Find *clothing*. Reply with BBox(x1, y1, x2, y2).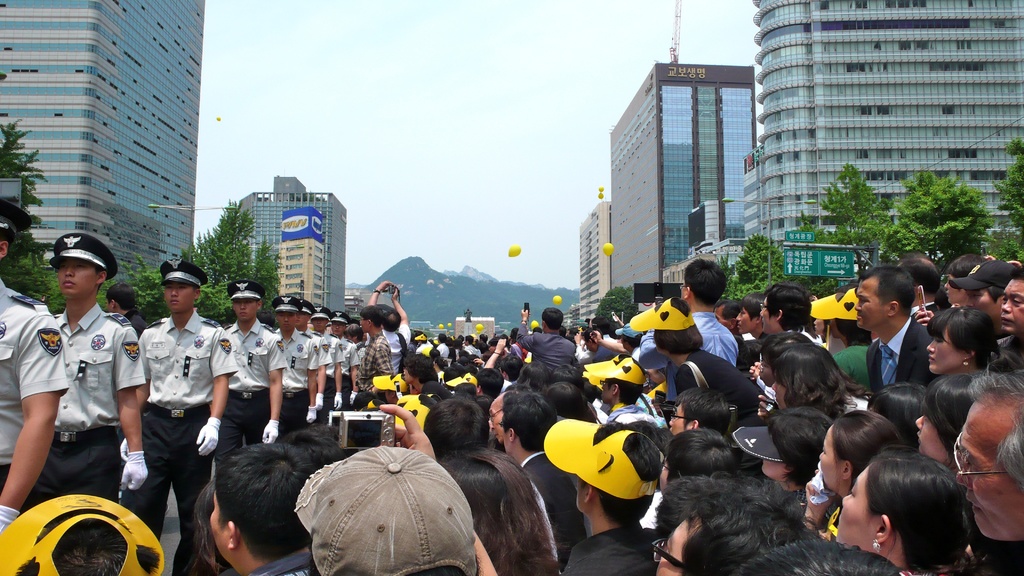
BBox(0, 280, 68, 520).
